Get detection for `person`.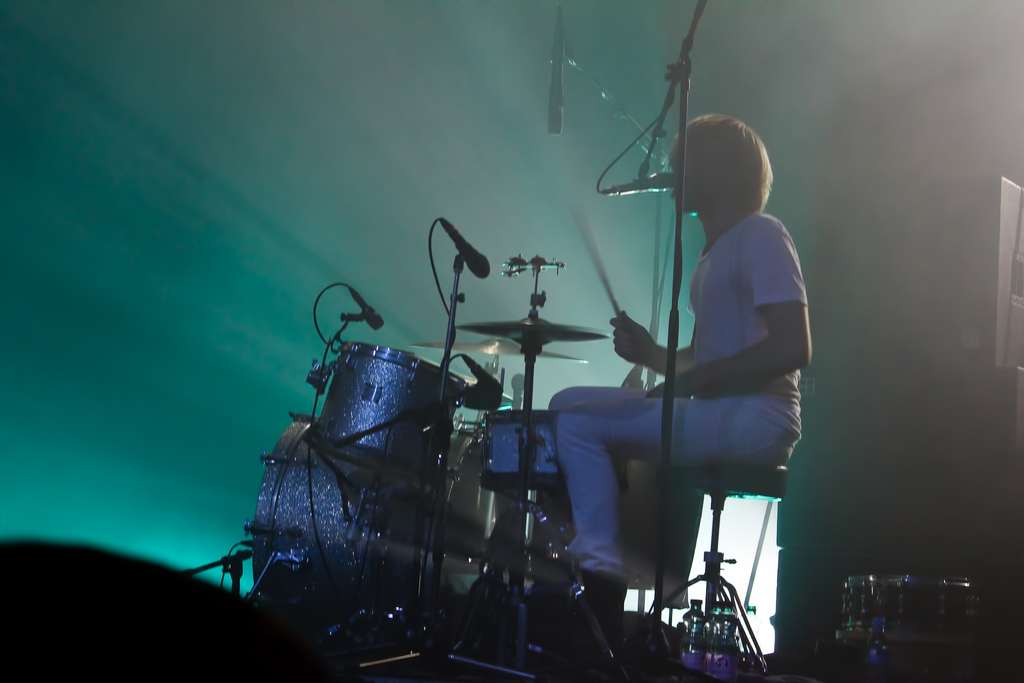
Detection: <box>548,115,807,609</box>.
